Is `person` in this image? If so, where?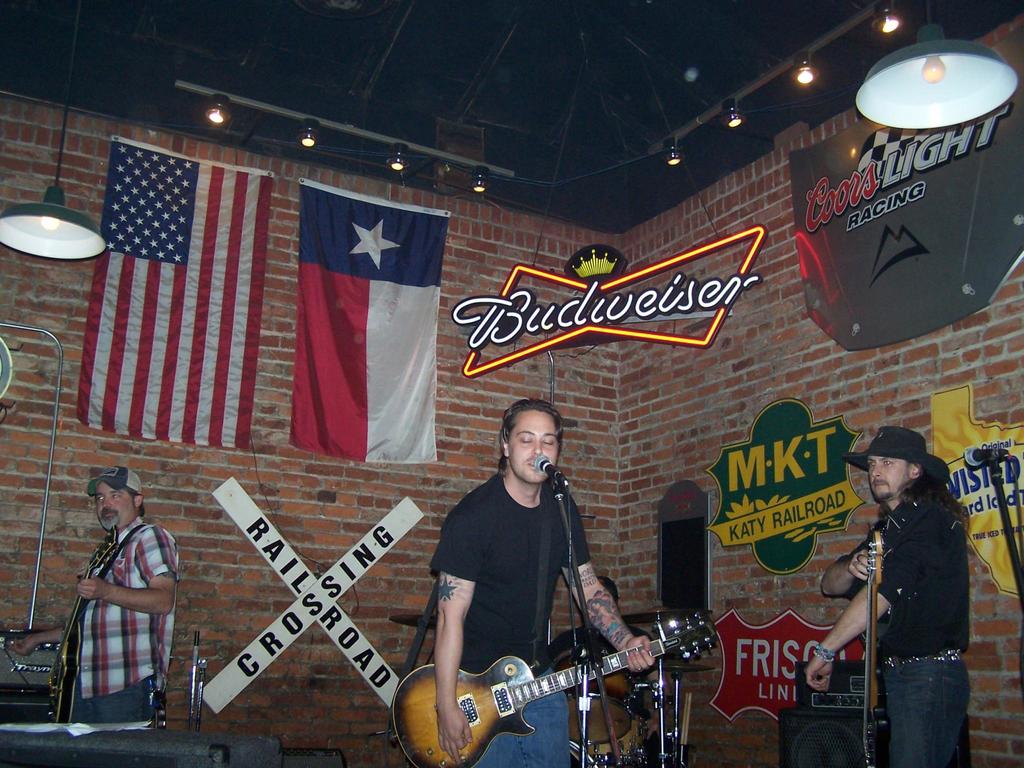
Yes, at locate(4, 463, 181, 723).
